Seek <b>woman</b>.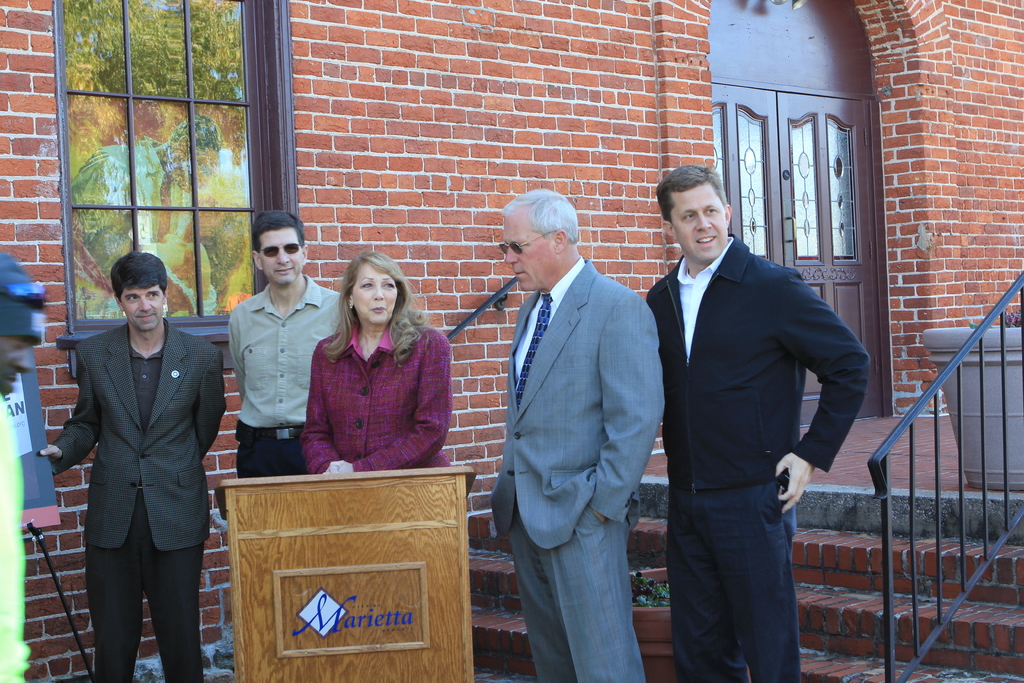
(x1=295, y1=236, x2=472, y2=485).
